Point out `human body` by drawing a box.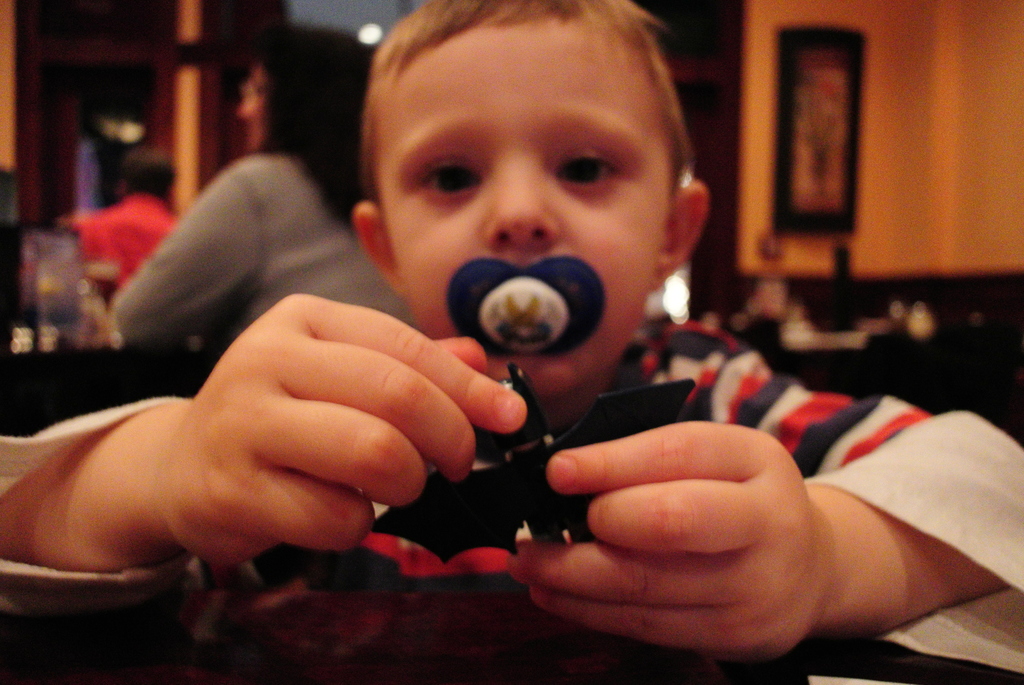
BBox(108, 12, 432, 332).
